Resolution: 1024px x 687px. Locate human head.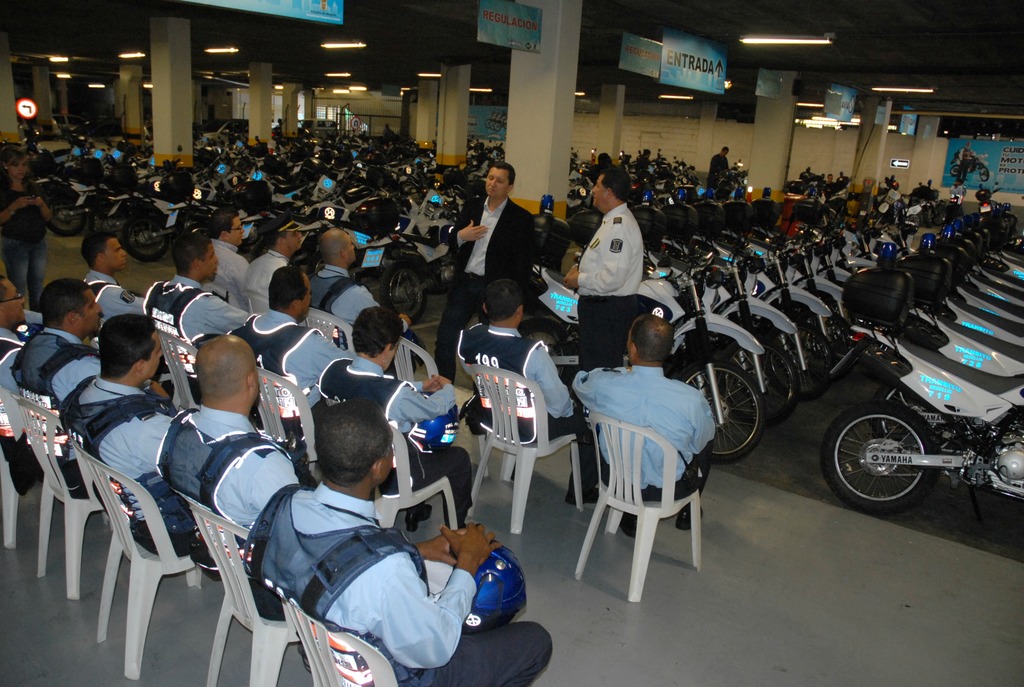
bbox(311, 395, 399, 493).
